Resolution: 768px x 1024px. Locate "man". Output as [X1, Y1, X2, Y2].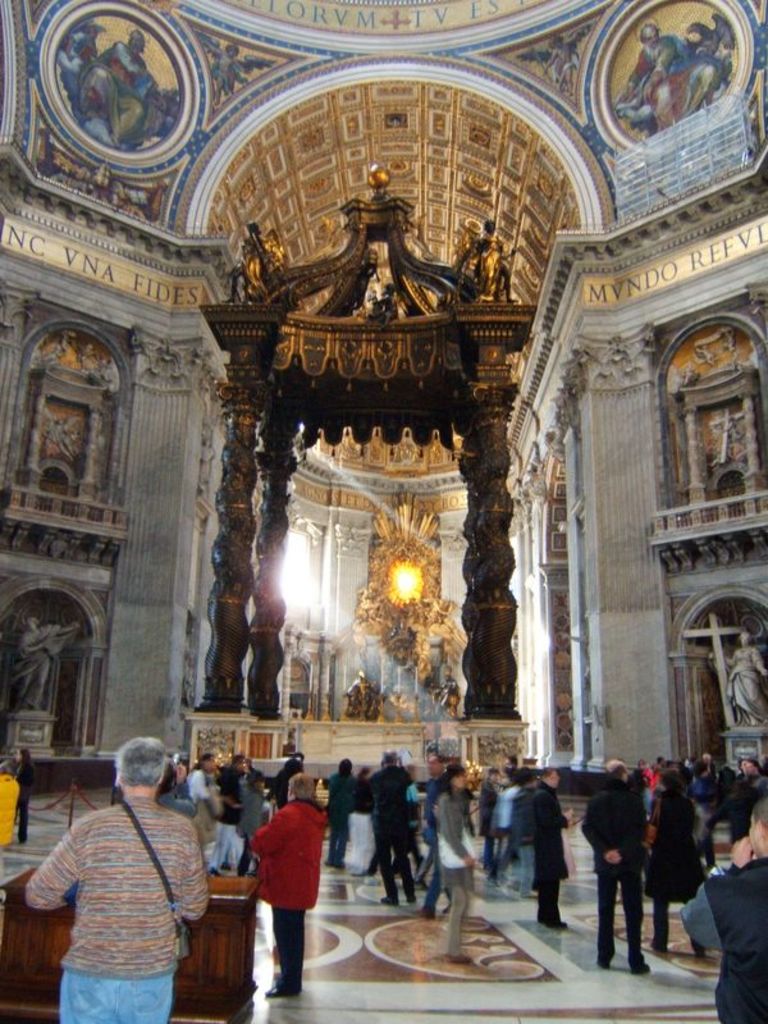
[31, 739, 207, 1023].
